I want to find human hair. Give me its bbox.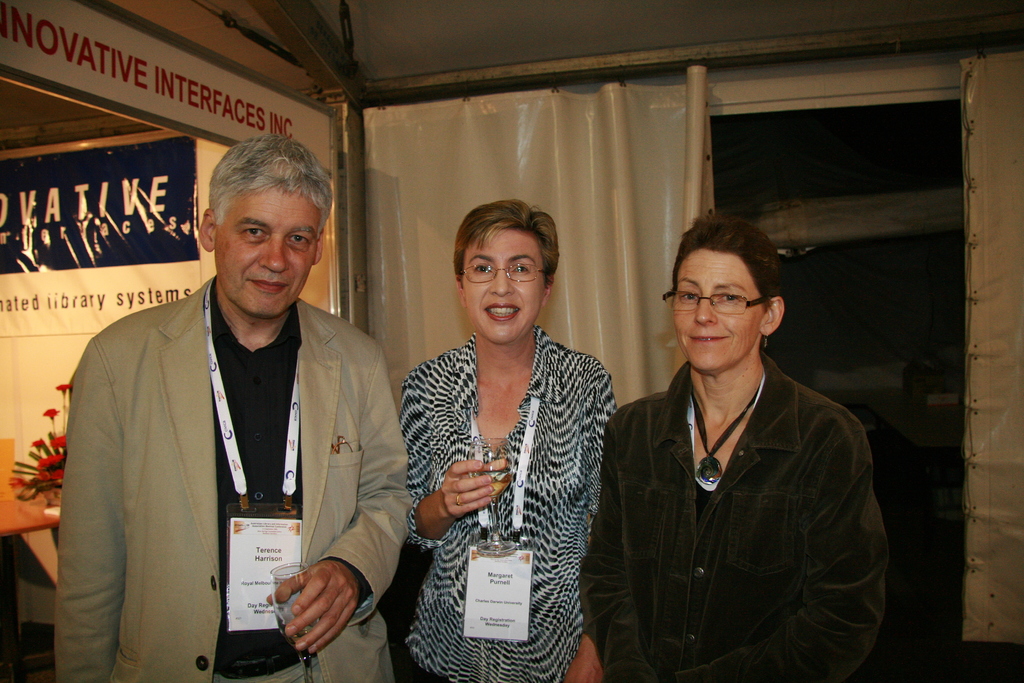
[670, 210, 783, 316].
